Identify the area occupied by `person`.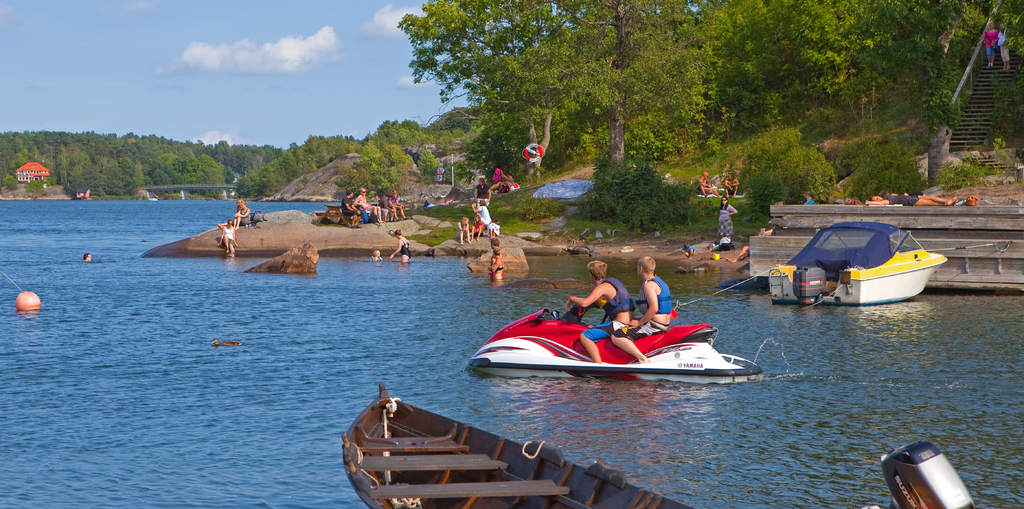
Area: box(470, 209, 486, 241).
